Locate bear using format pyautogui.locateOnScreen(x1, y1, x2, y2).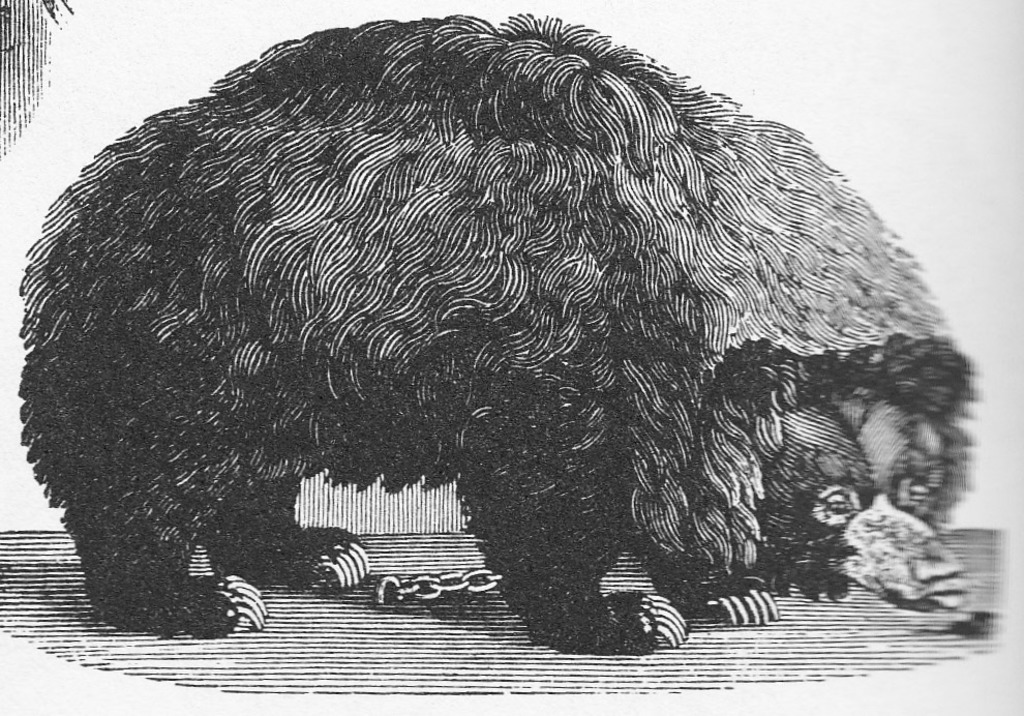
pyautogui.locateOnScreen(19, 8, 976, 658).
